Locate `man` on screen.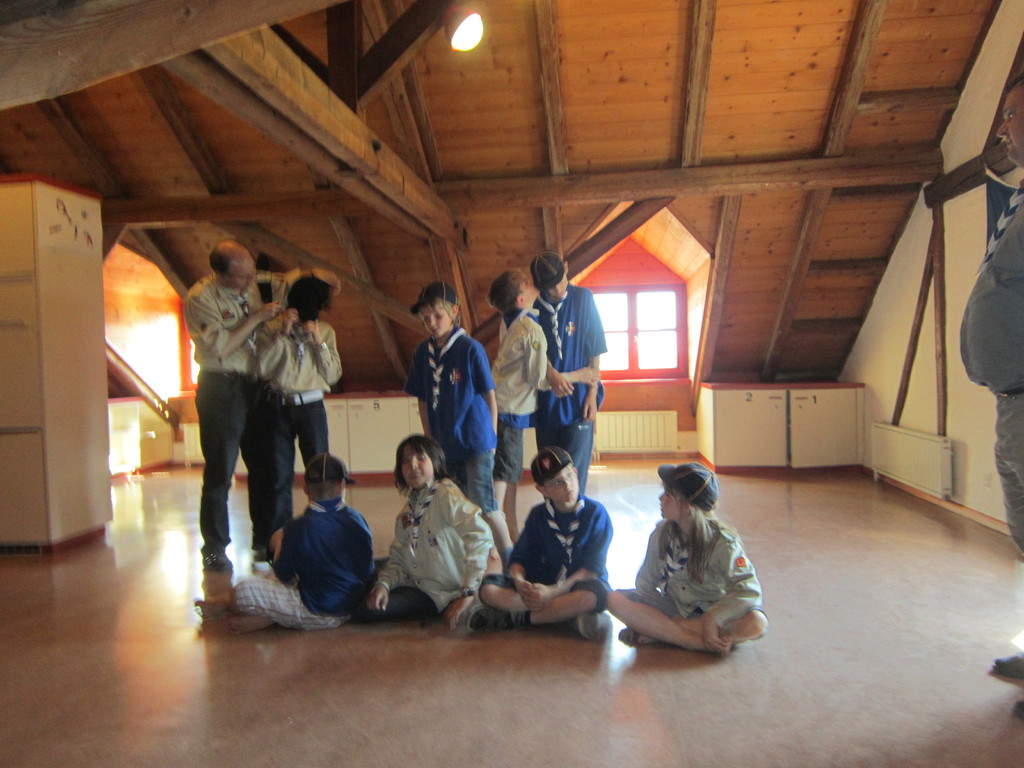
On screen at bbox(984, 73, 1023, 717).
